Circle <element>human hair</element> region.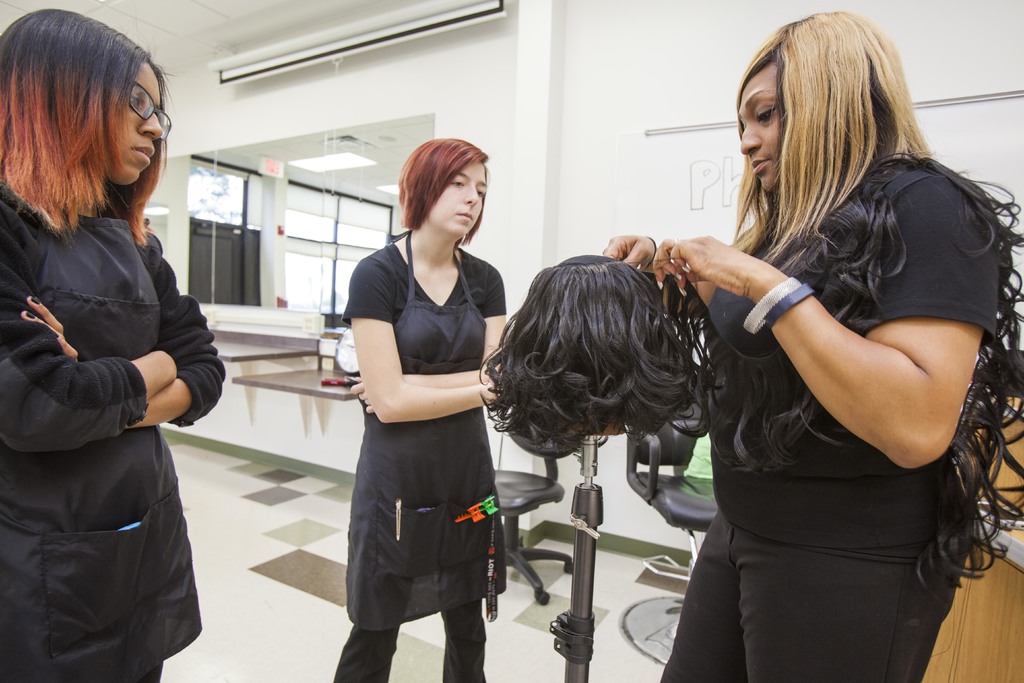
Region: region(0, 4, 171, 240).
